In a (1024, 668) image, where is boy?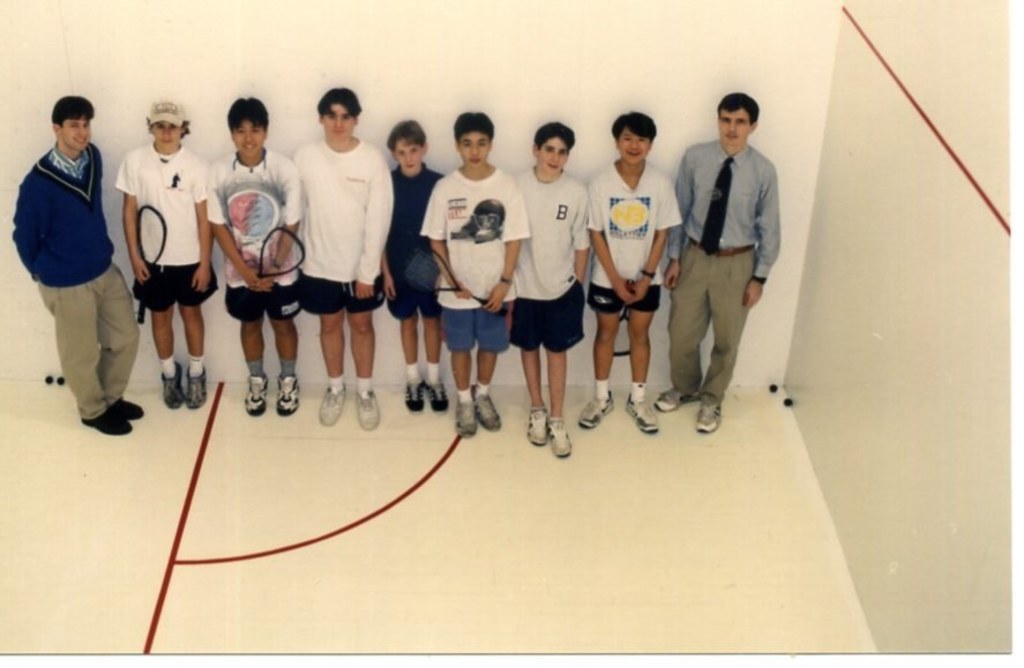
<bbox>517, 118, 595, 463</bbox>.
